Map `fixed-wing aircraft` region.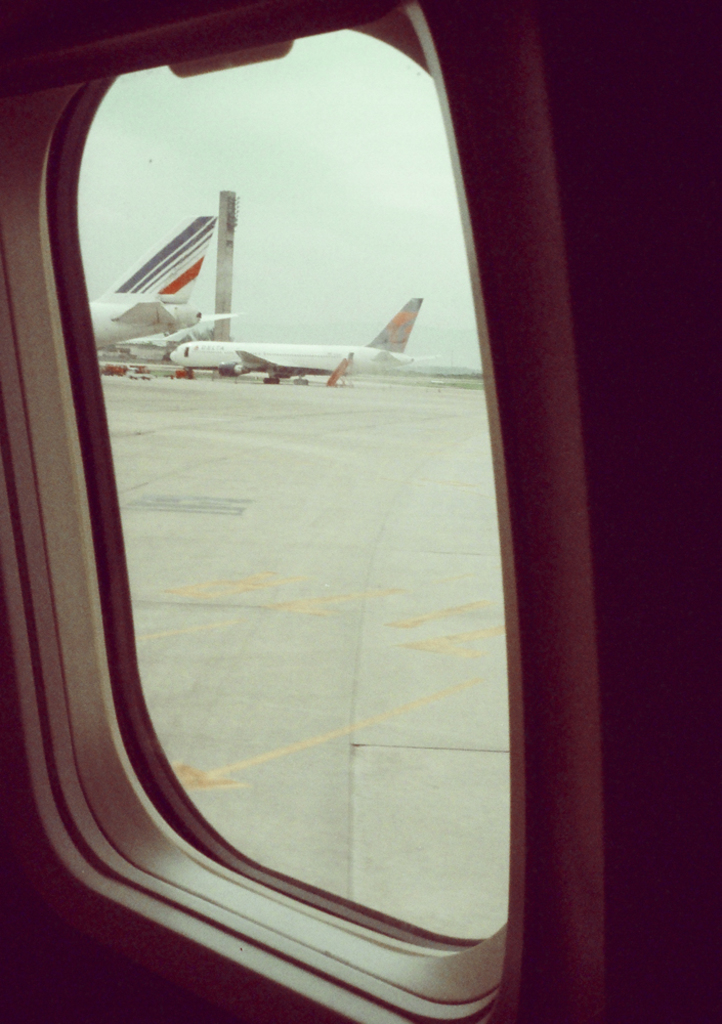
Mapped to {"x1": 87, "y1": 220, "x2": 242, "y2": 343}.
